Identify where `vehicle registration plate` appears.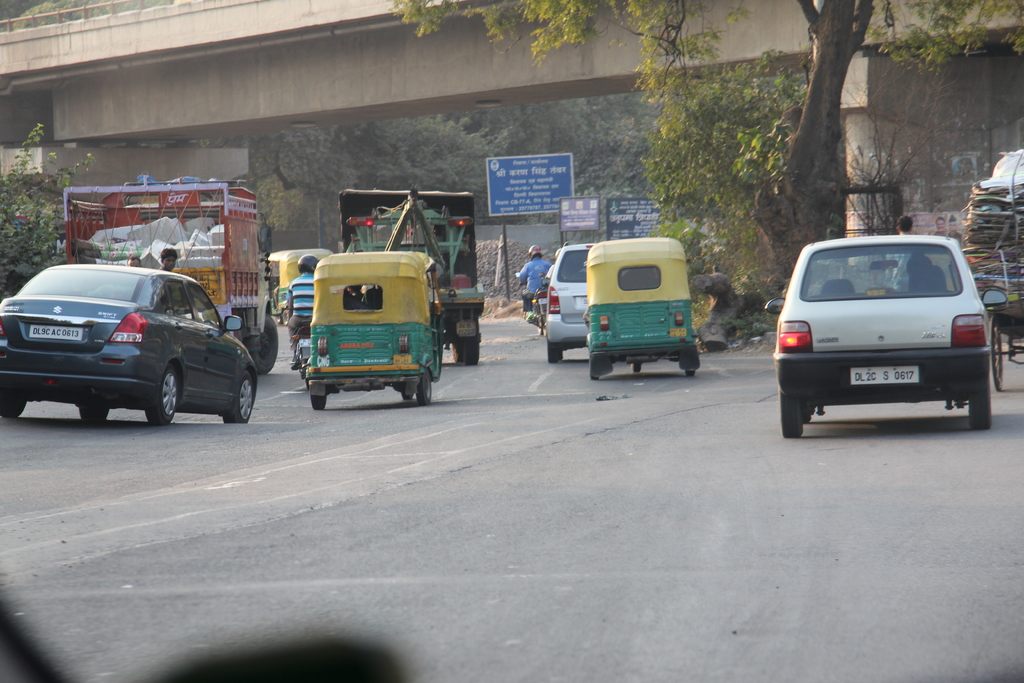
Appears at crop(394, 351, 412, 365).
